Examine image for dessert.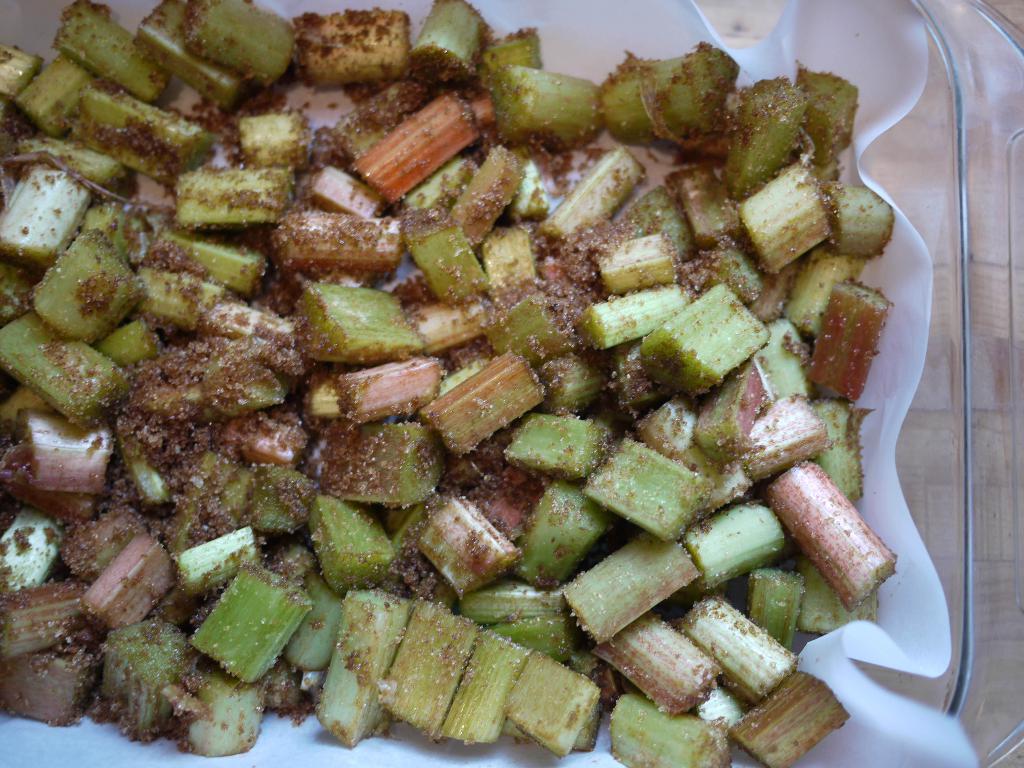
Examination result: locate(298, 422, 428, 508).
